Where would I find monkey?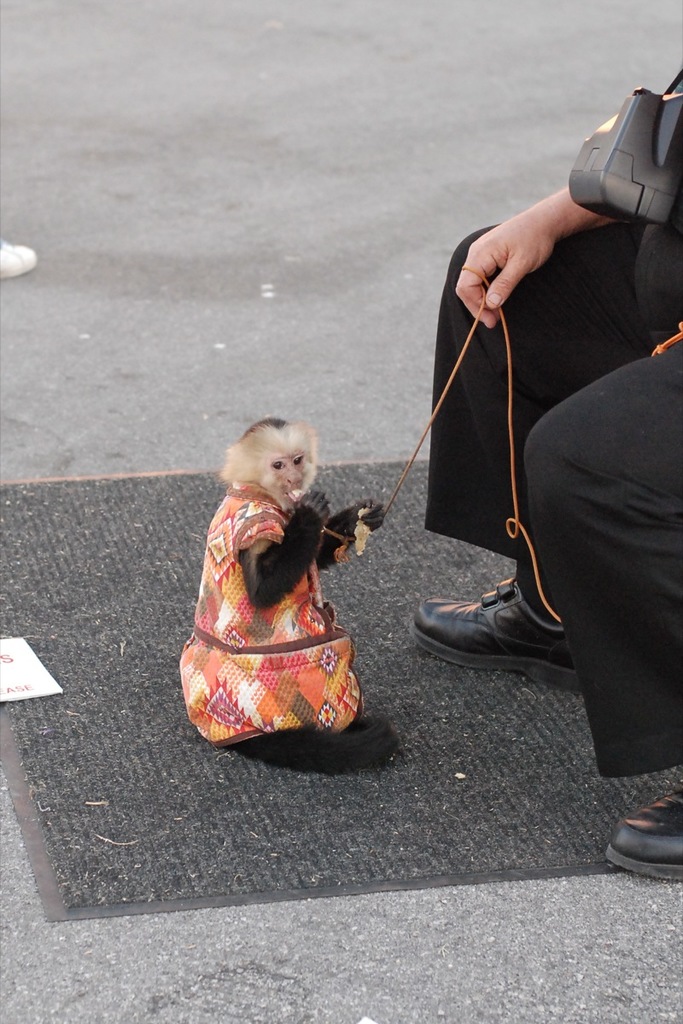
At l=178, t=416, r=397, b=773.
